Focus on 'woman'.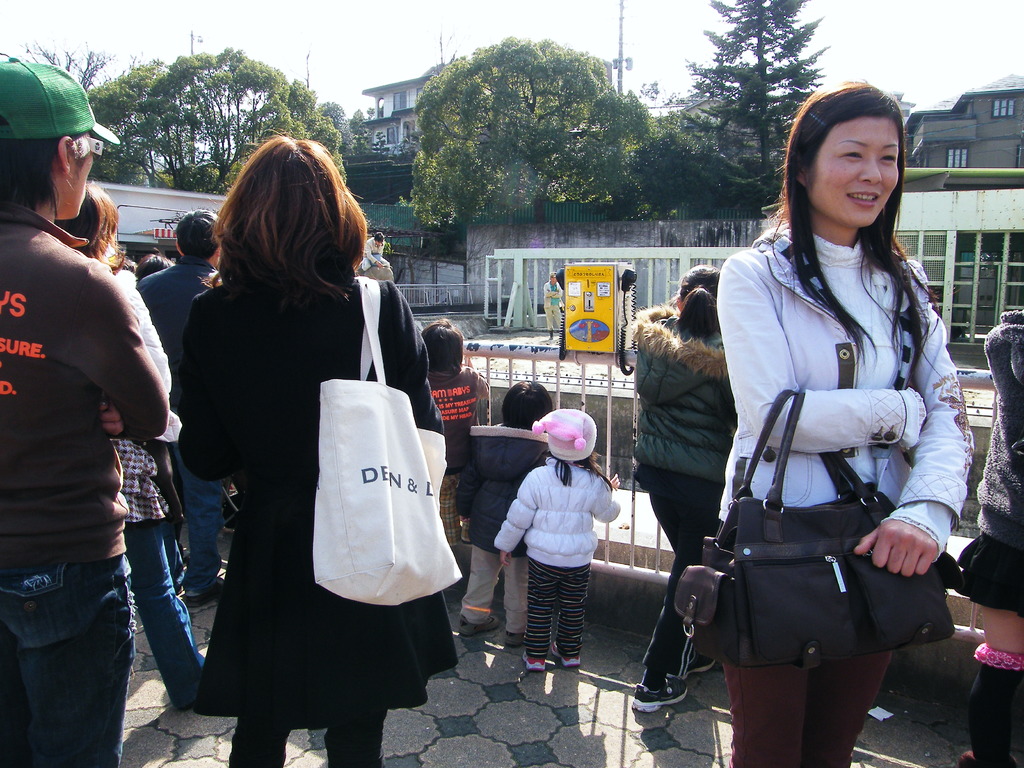
Focused at 163,123,408,767.
